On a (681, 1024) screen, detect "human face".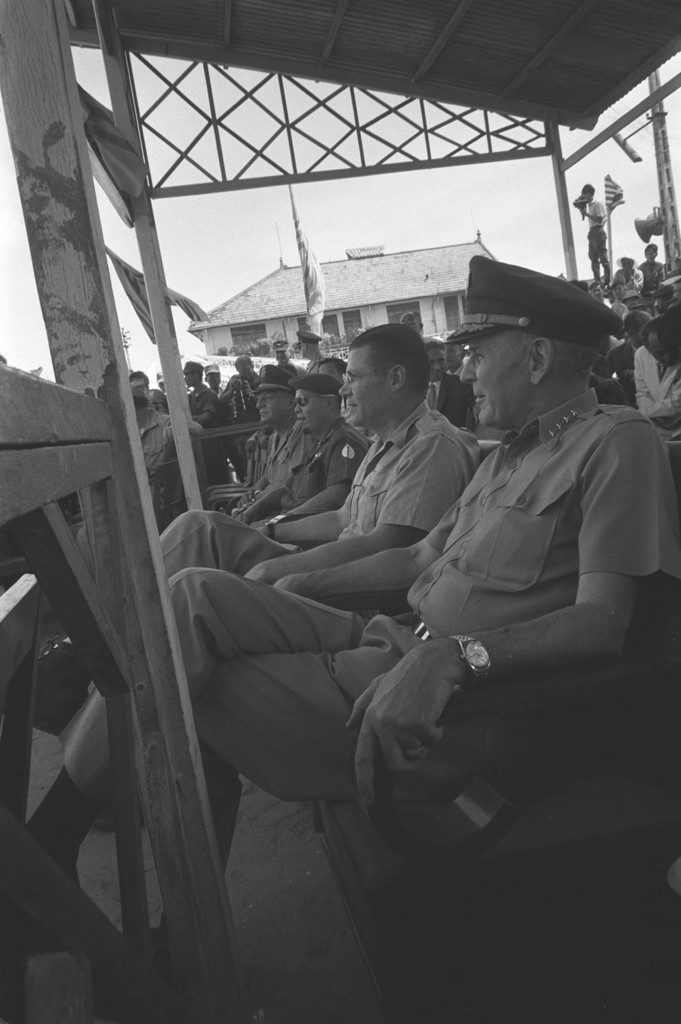
(341,353,393,428).
